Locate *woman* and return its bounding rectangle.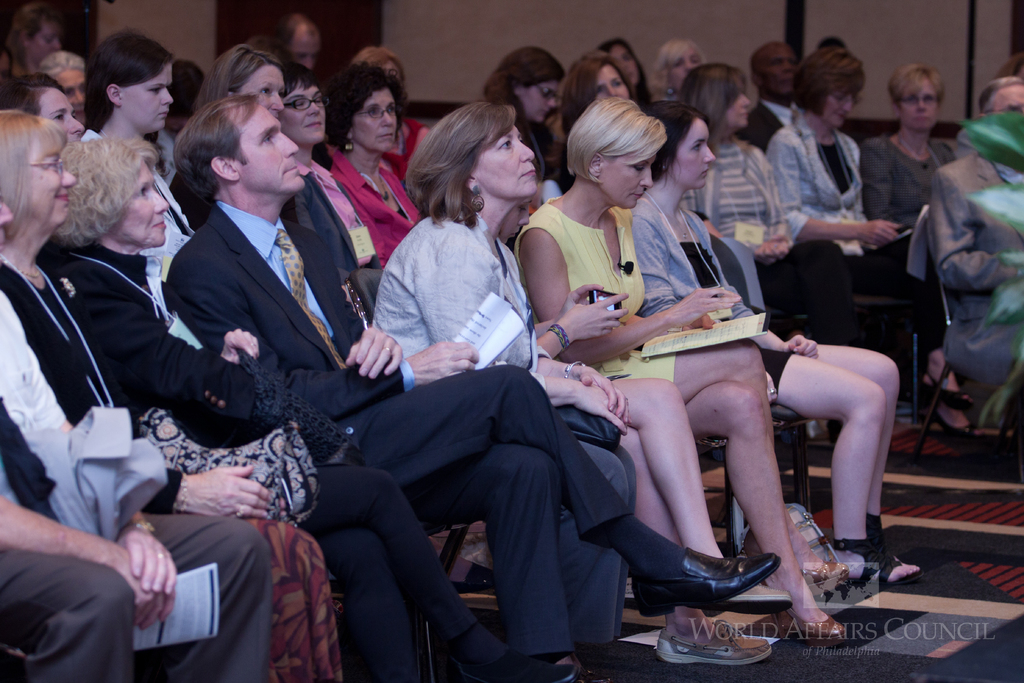
pyautogui.locateOnScreen(687, 67, 840, 367).
